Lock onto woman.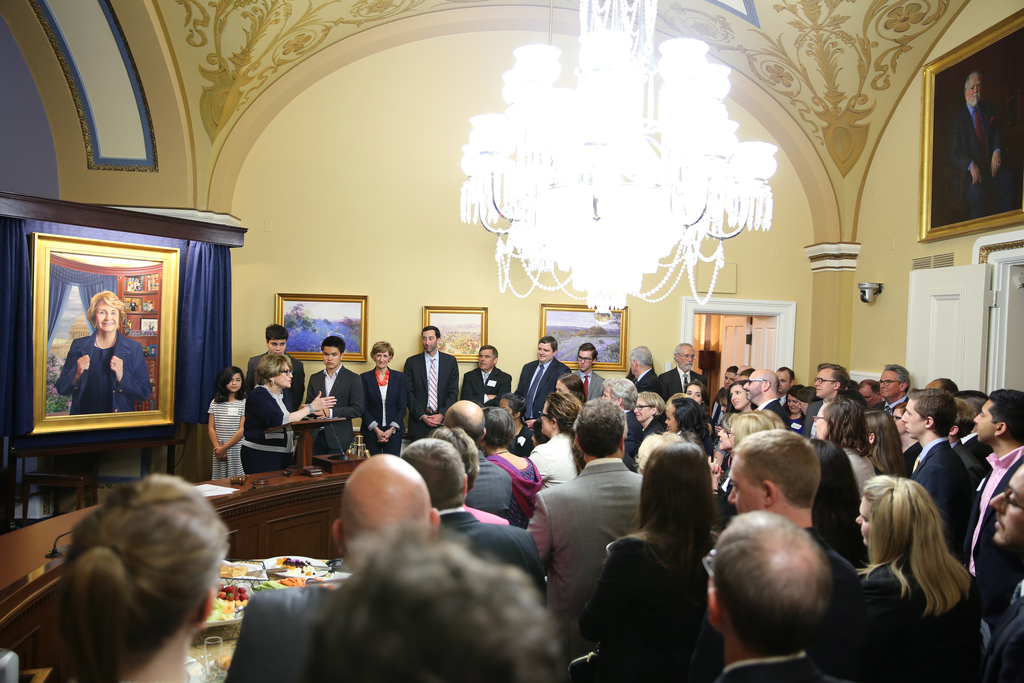
Locked: rect(890, 399, 922, 469).
